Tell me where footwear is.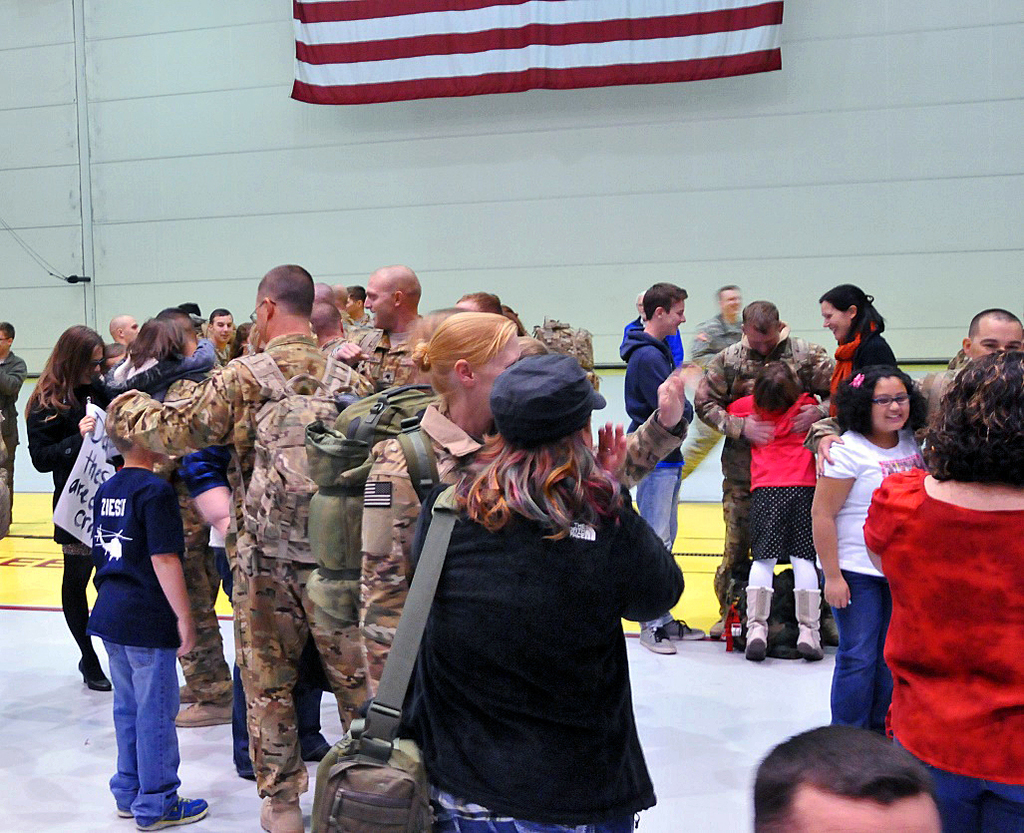
footwear is at {"left": 703, "top": 618, "right": 724, "bottom": 637}.
